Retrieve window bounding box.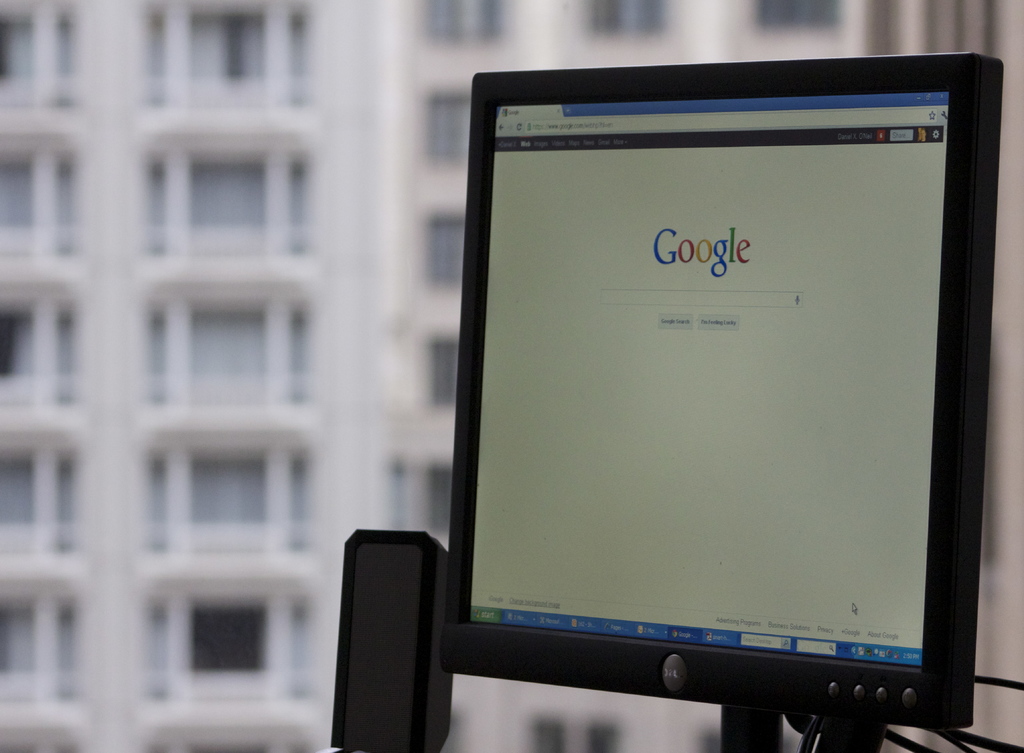
Bounding box: 518,720,623,752.
